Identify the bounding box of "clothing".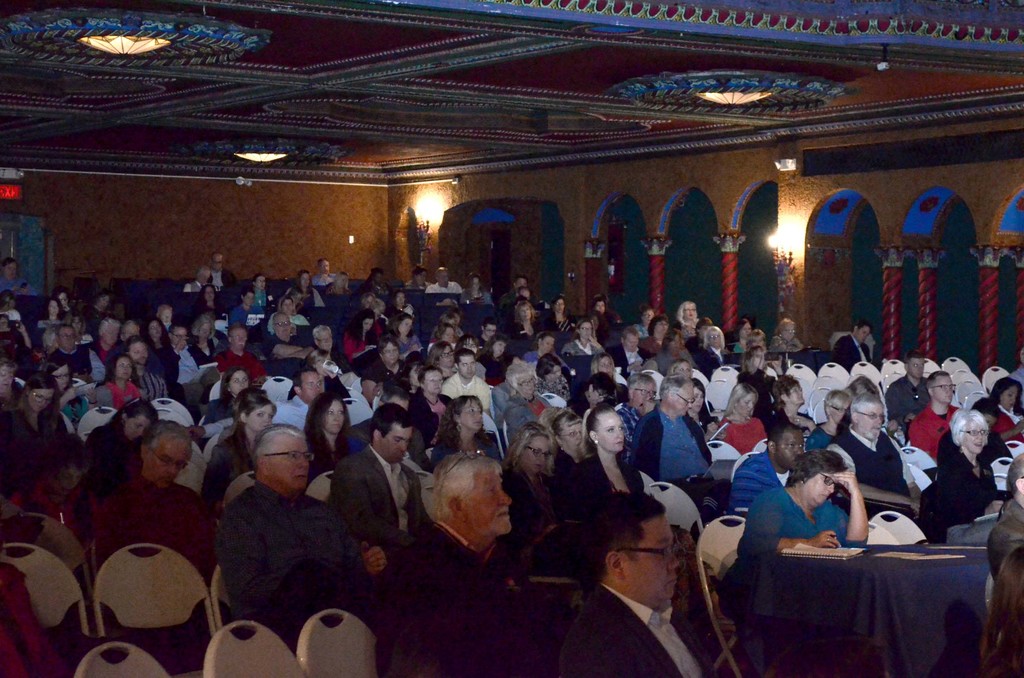
BBox(42, 343, 107, 376).
